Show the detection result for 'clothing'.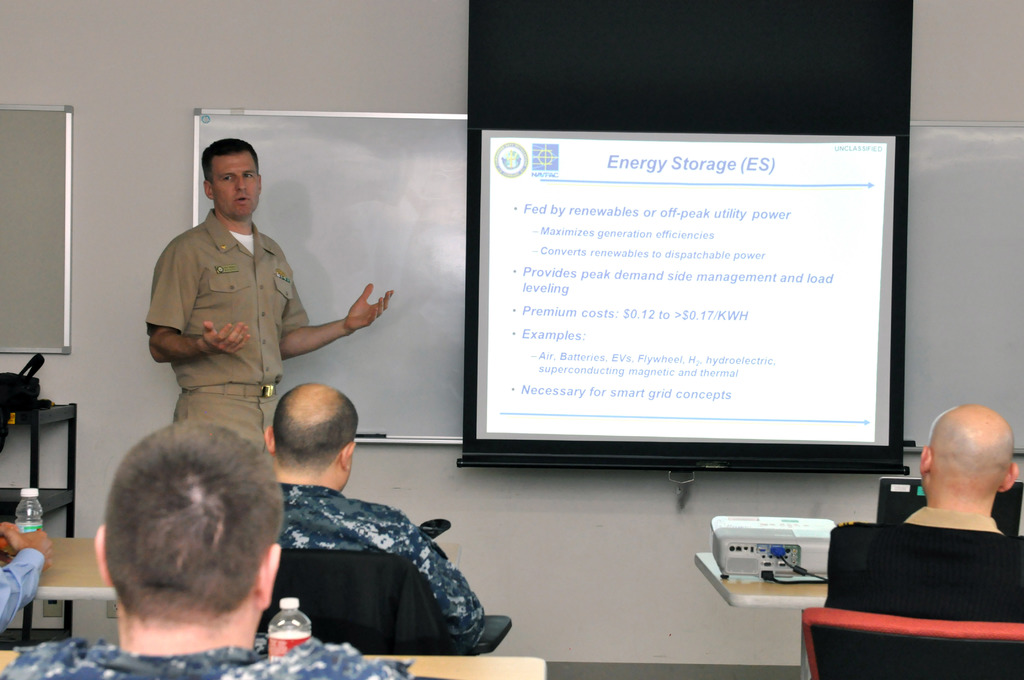
(275,487,486,654).
